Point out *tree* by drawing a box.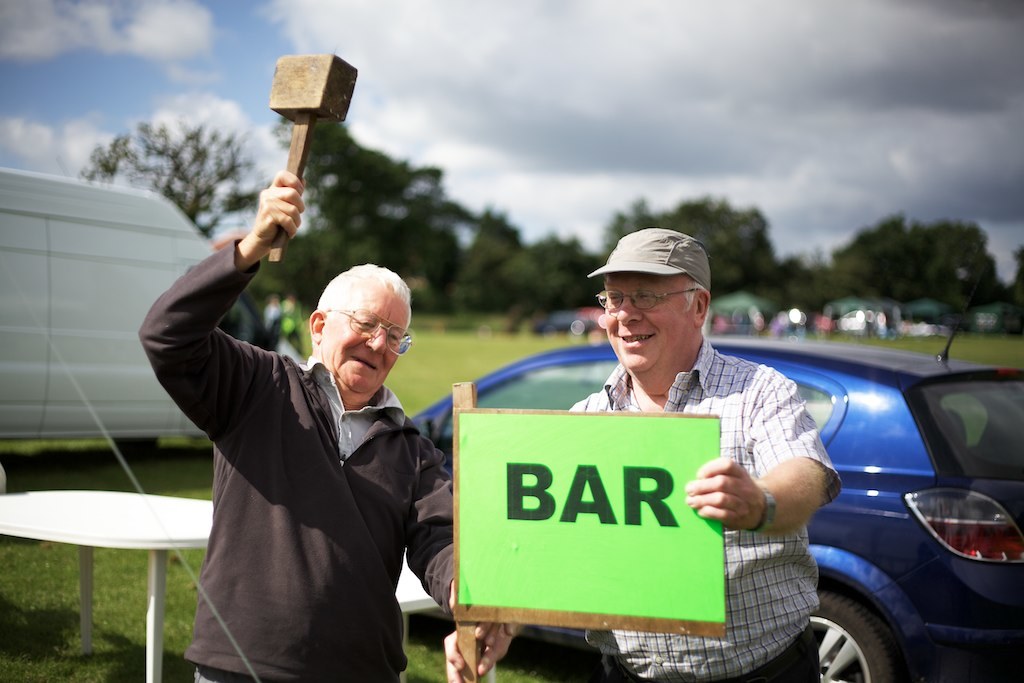
(824,199,1011,322).
